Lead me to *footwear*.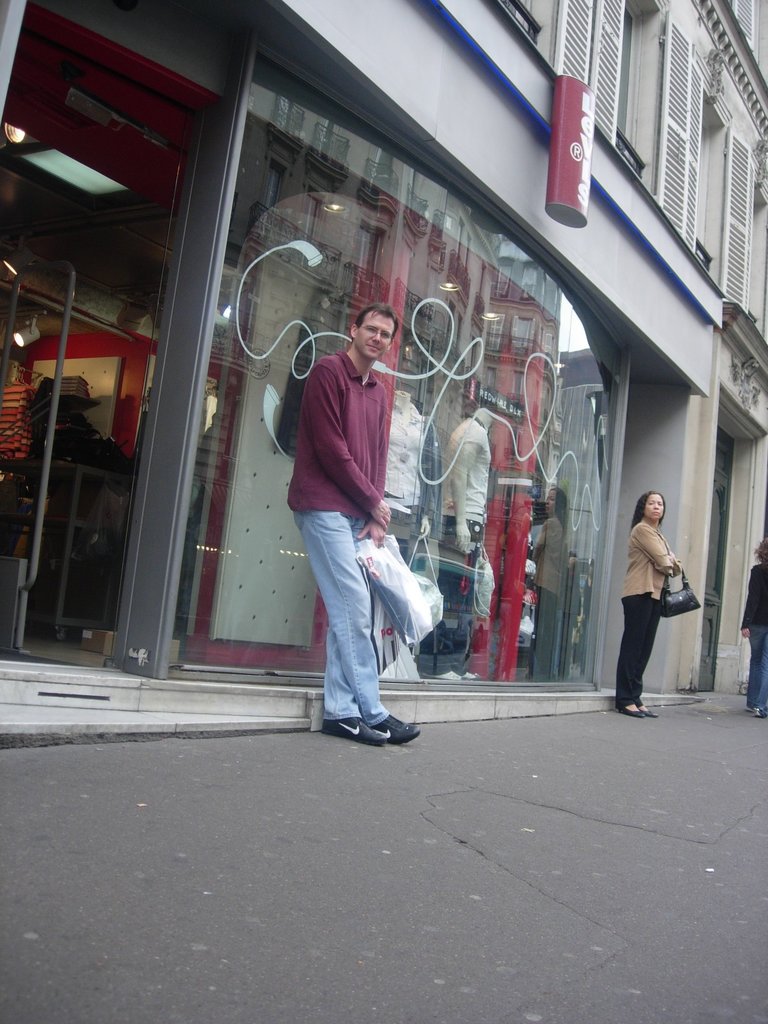
Lead to <region>369, 717, 422, 742</region>.
